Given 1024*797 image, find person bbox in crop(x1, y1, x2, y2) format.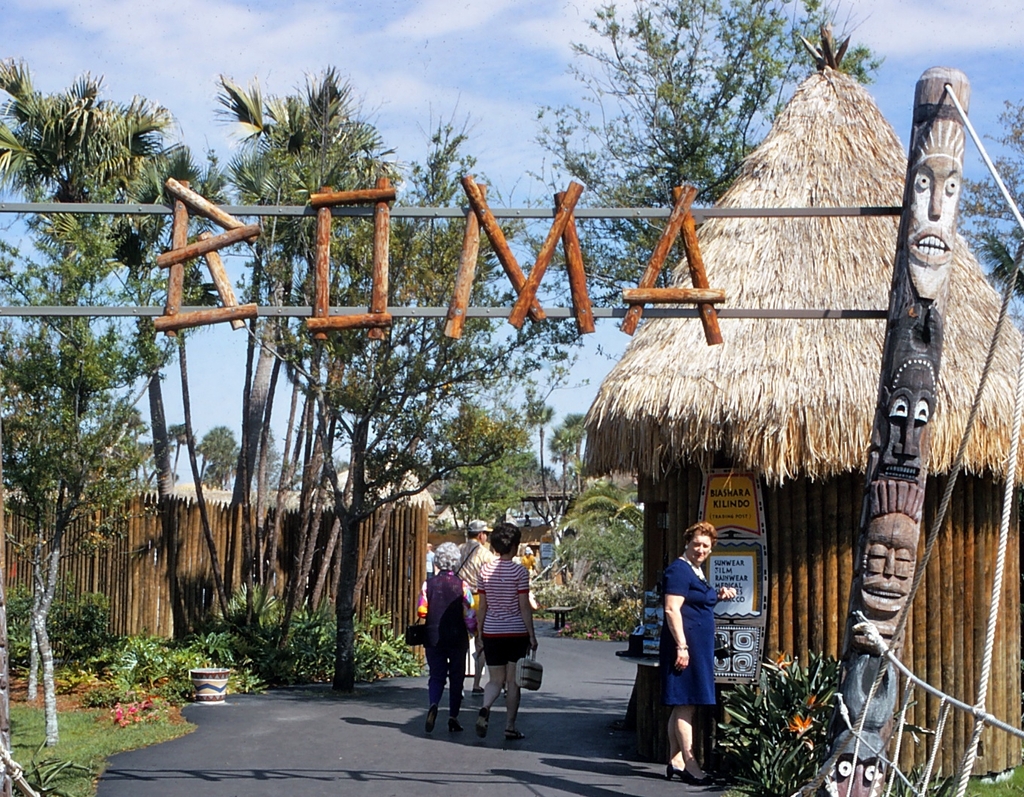
crop(450, 519, 493, 696).
